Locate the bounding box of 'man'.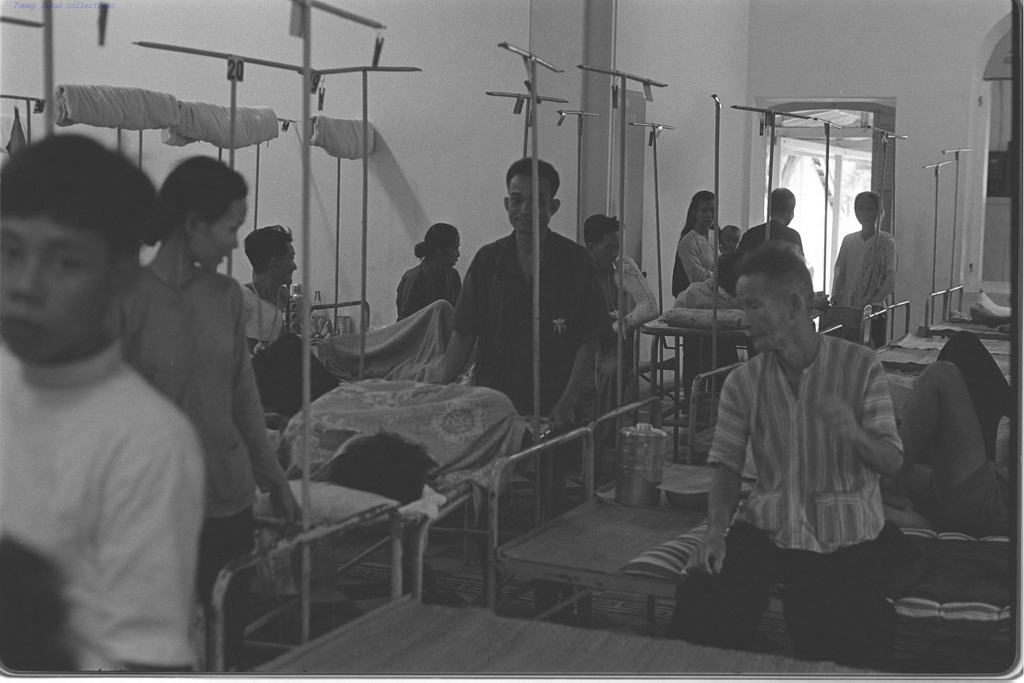
Bounding box: box(580, 213, 665, 453).
